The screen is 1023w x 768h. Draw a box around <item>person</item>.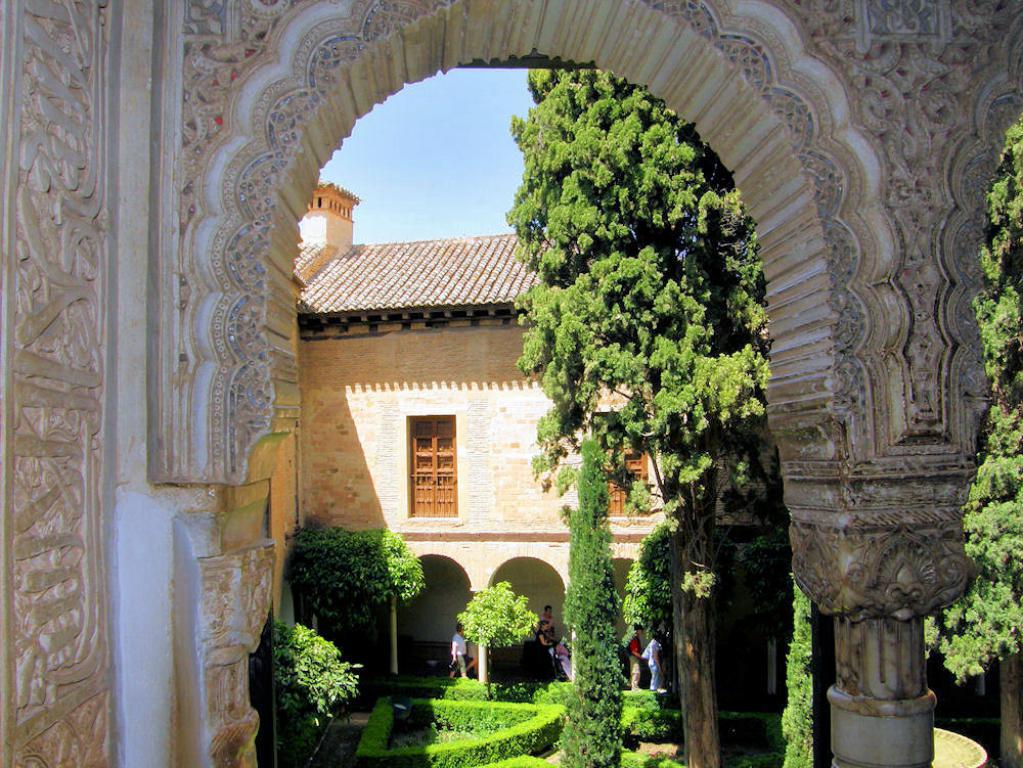
543 604 553 626.
